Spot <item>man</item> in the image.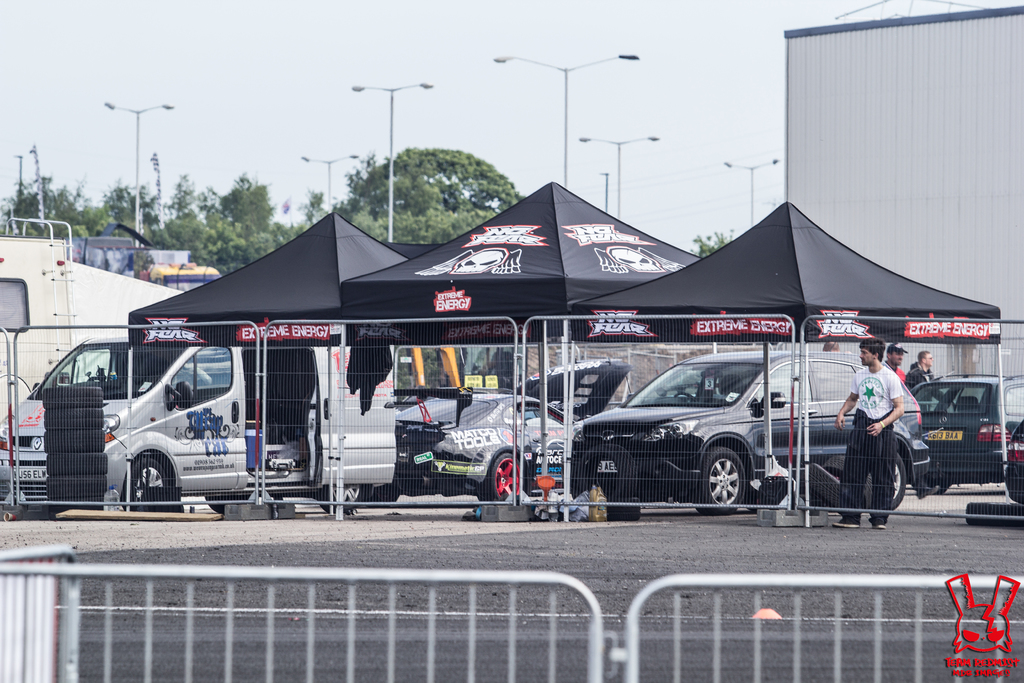
<item>man</item> found at x1=883 y1=342 x2=906 y2=382.
